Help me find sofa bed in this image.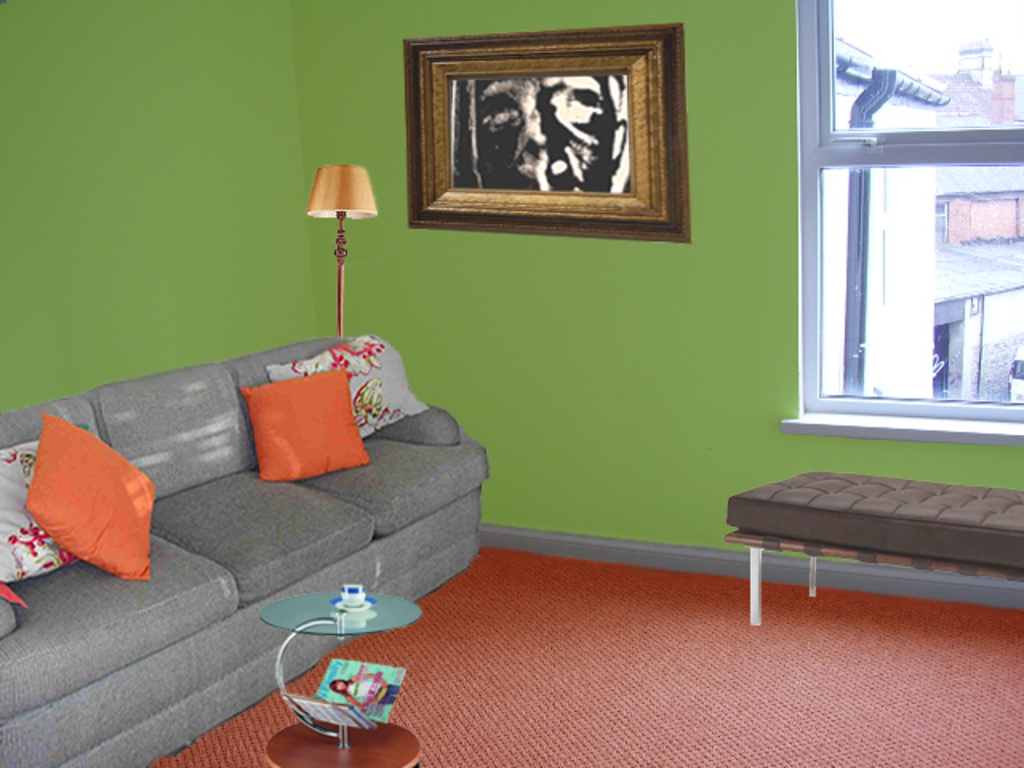
Found it: [0,333,490,766].
